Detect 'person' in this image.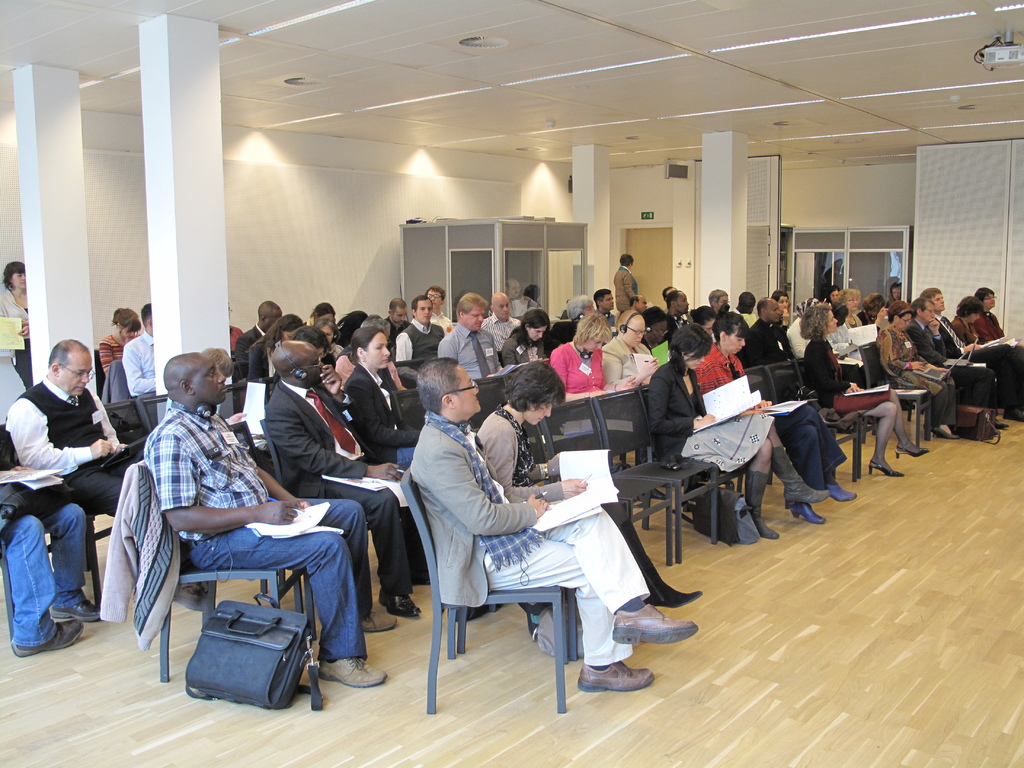
Detection: bbox(259, 339, 431, 618).
